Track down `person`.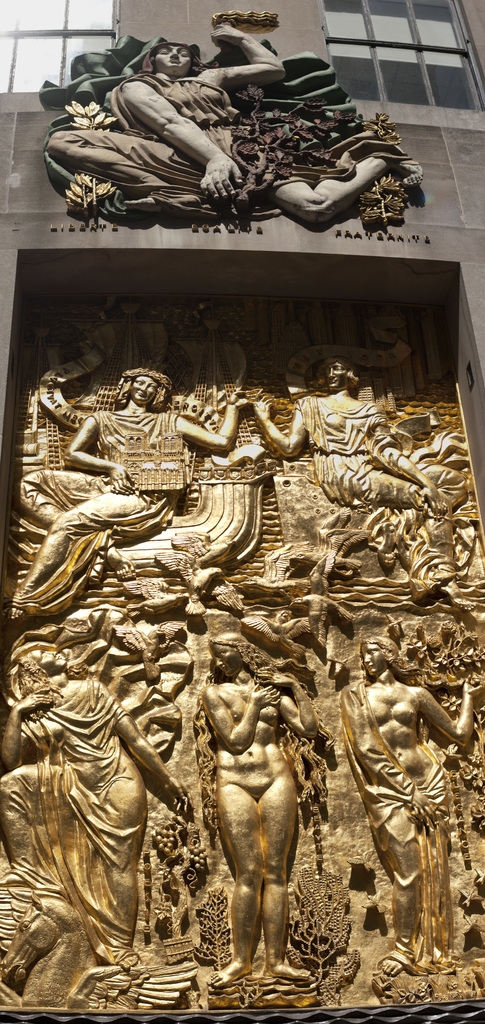
Tracked to x1=200, y1=634, x2=317, y2=995.
